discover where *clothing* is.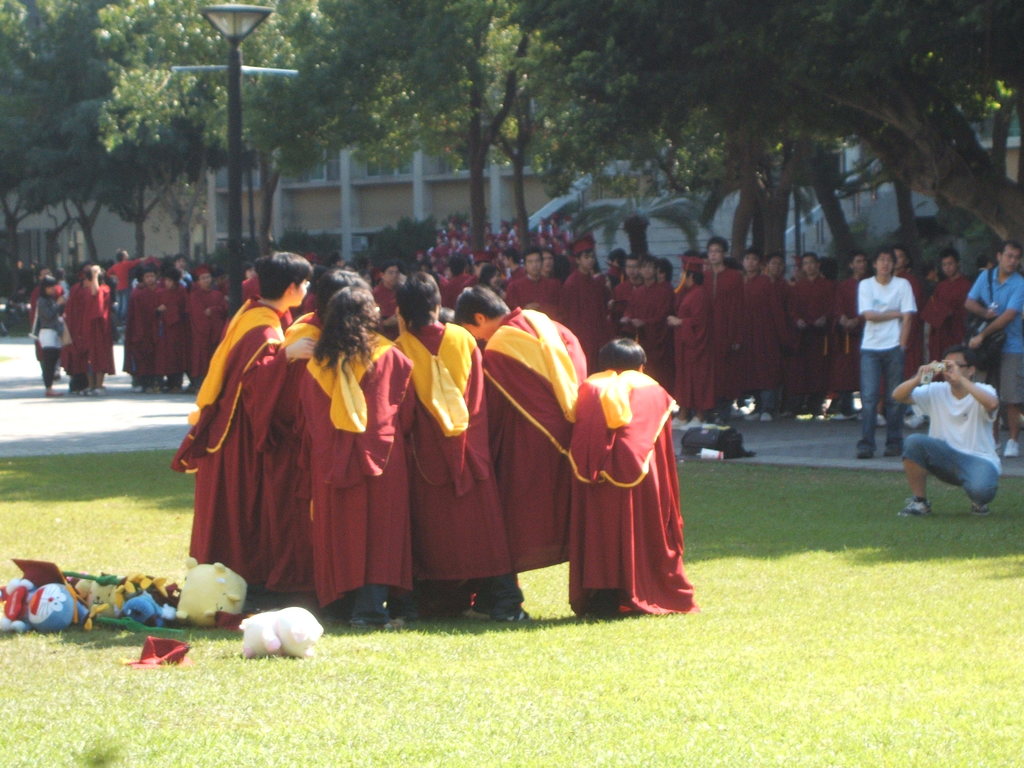
Discovered at select_region(744, 267, 784, 426).
